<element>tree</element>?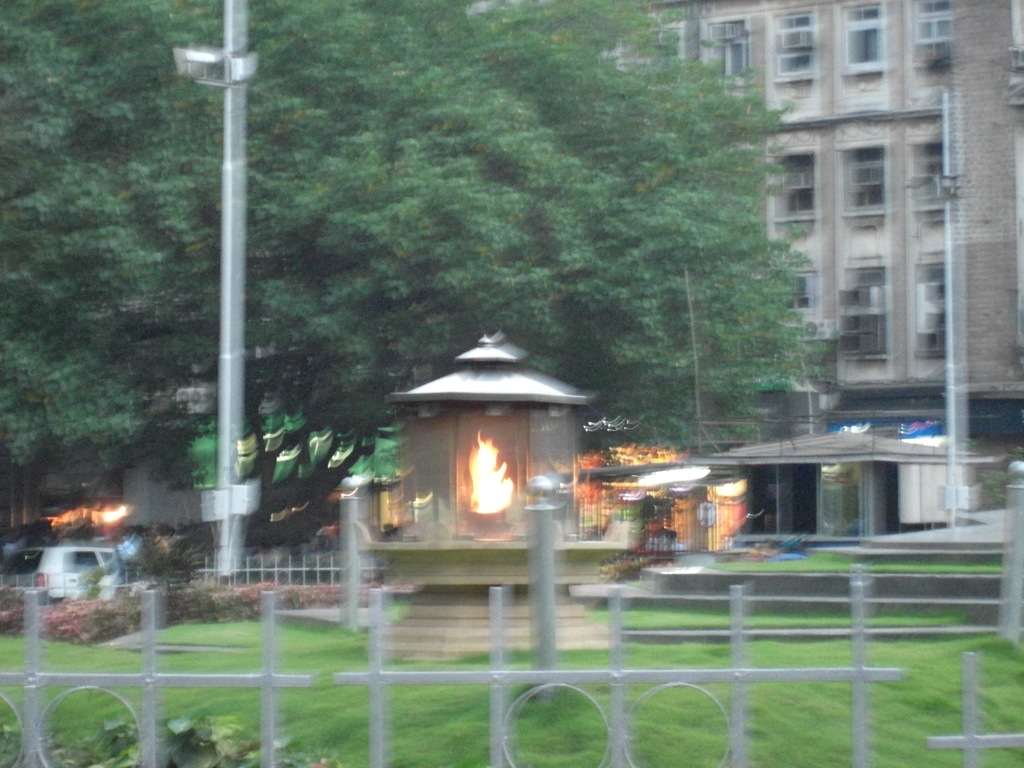
box=[122, 13, 947, 554]
